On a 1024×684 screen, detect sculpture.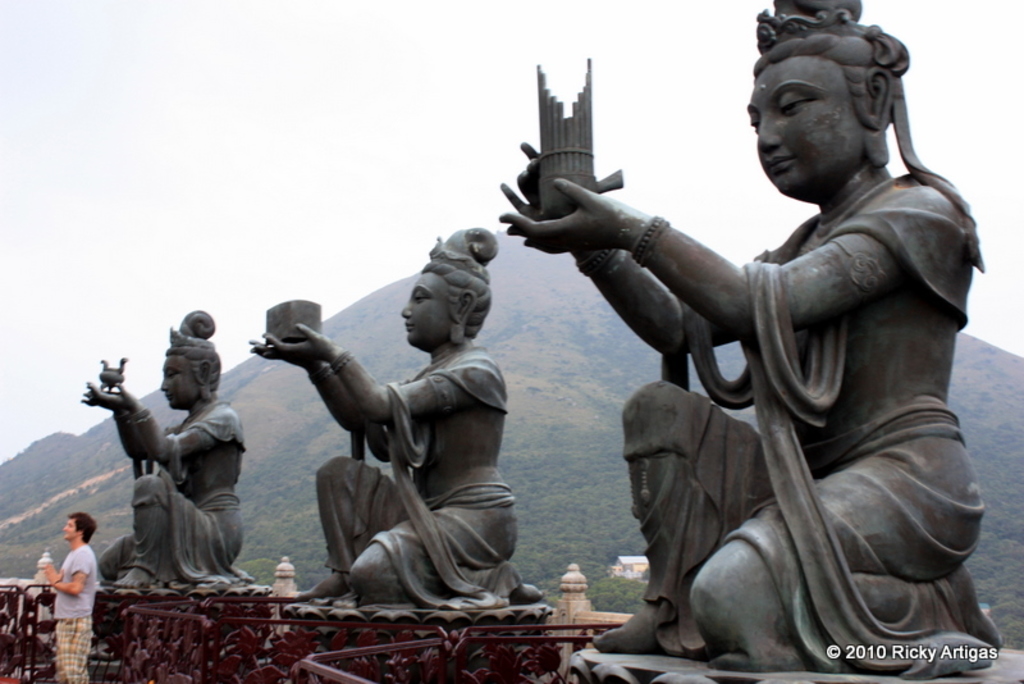
BBox(502, 0, 1016, 683).
